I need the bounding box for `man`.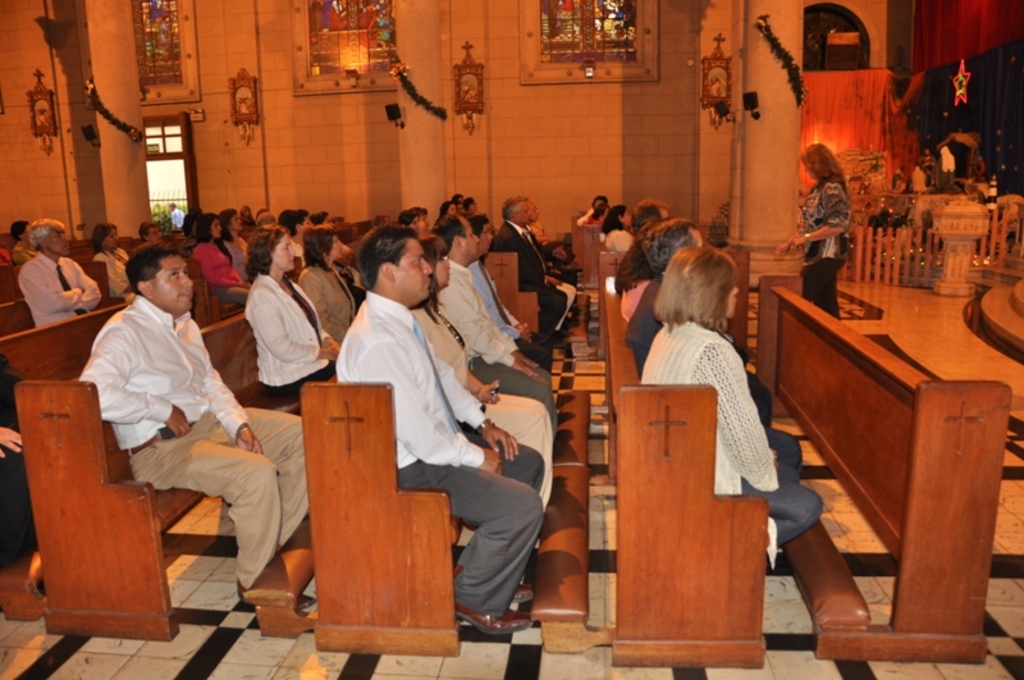
Here it is: l=627, t=215, r=803, b=473.
